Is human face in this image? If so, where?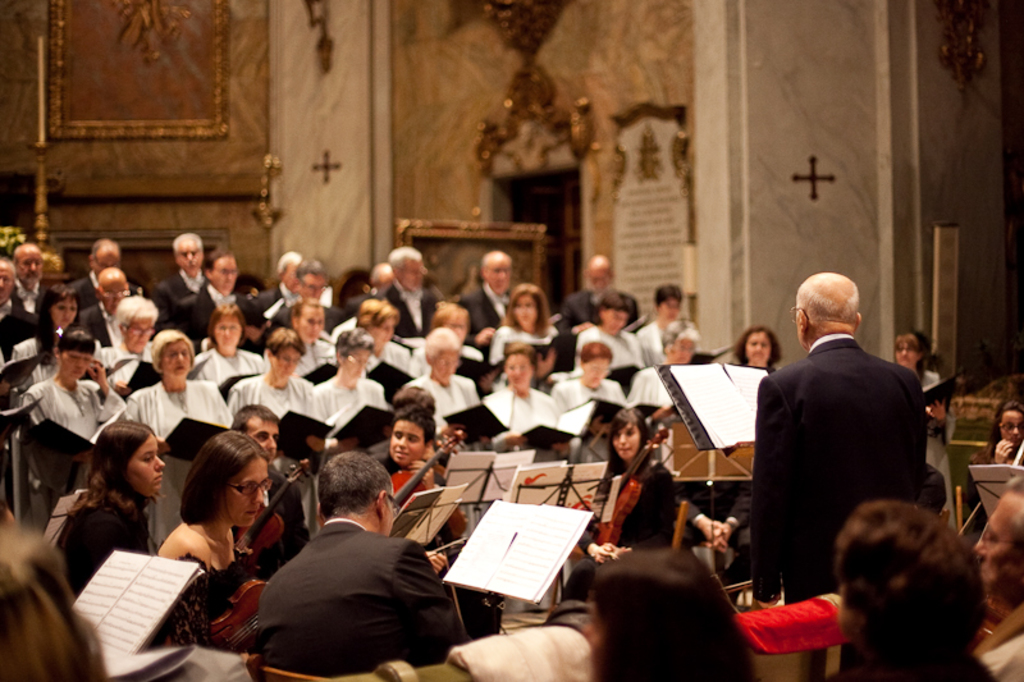
Yes, at x1=180, y1=238, x2=200, y2=274.
